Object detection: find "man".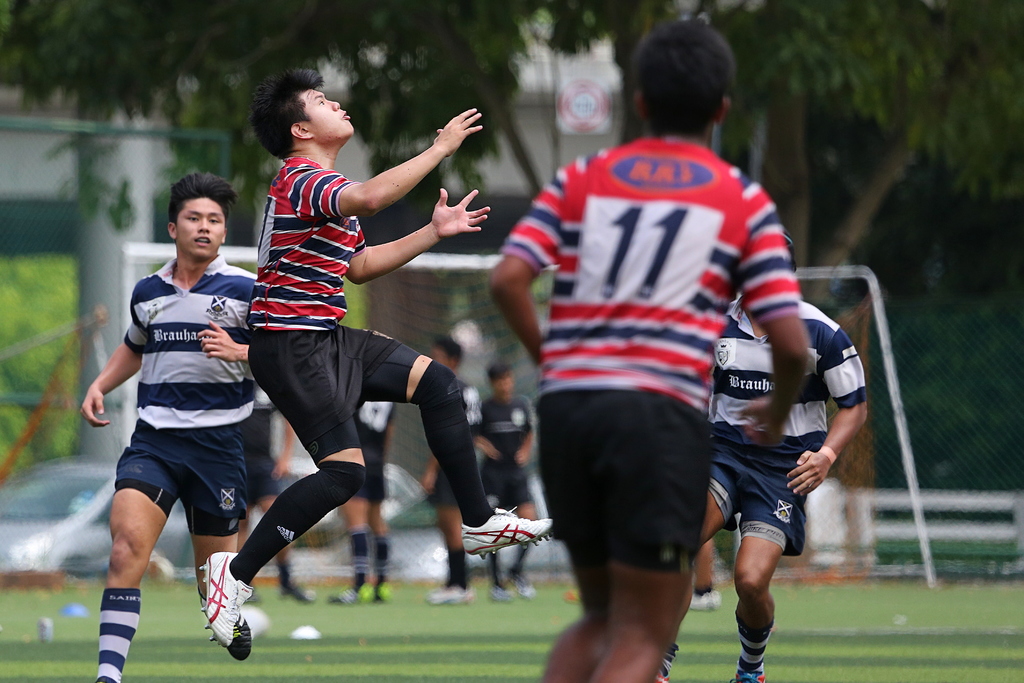
81 176 290 658.
